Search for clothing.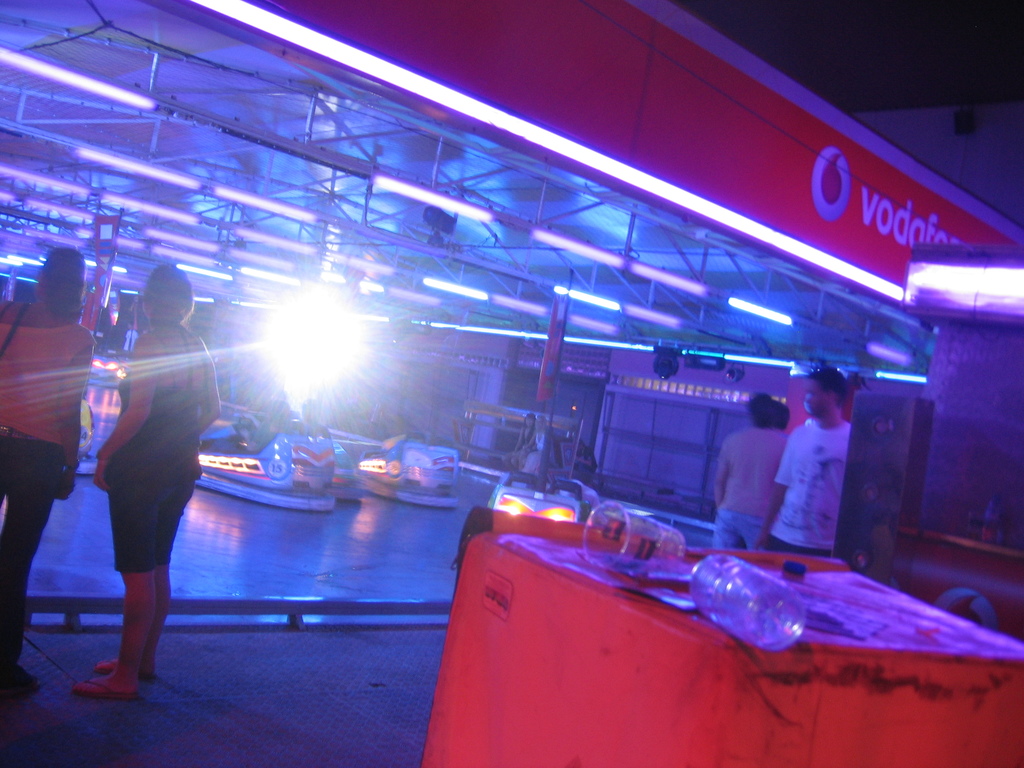
Found at <region>714, 428, 782, 553</region>.
